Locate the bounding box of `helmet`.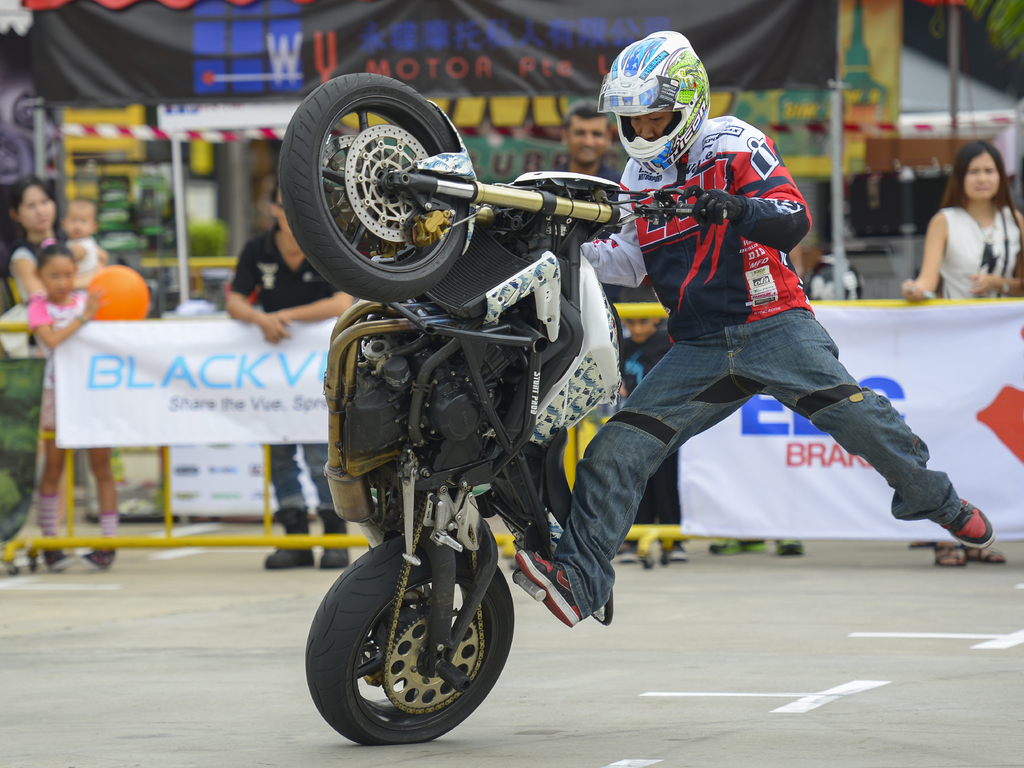
Bounding box: 604/42/705/161.
